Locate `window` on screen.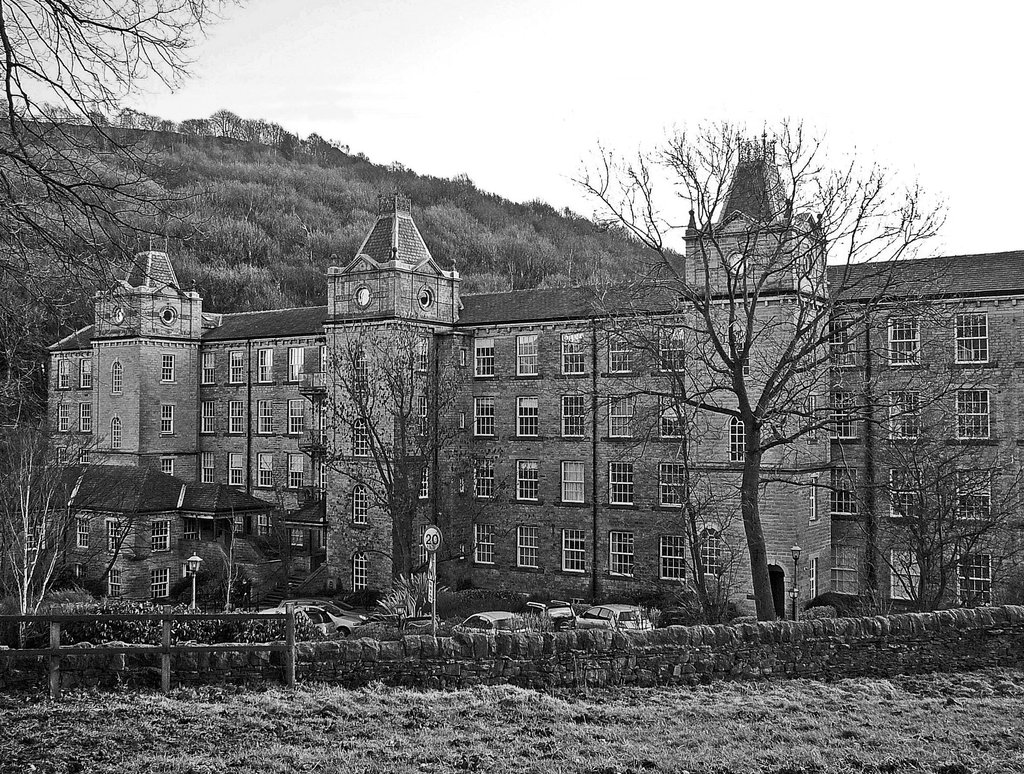
On screen at {"left": 228, "top": 399, "right": 244, "bottom": 437}.
